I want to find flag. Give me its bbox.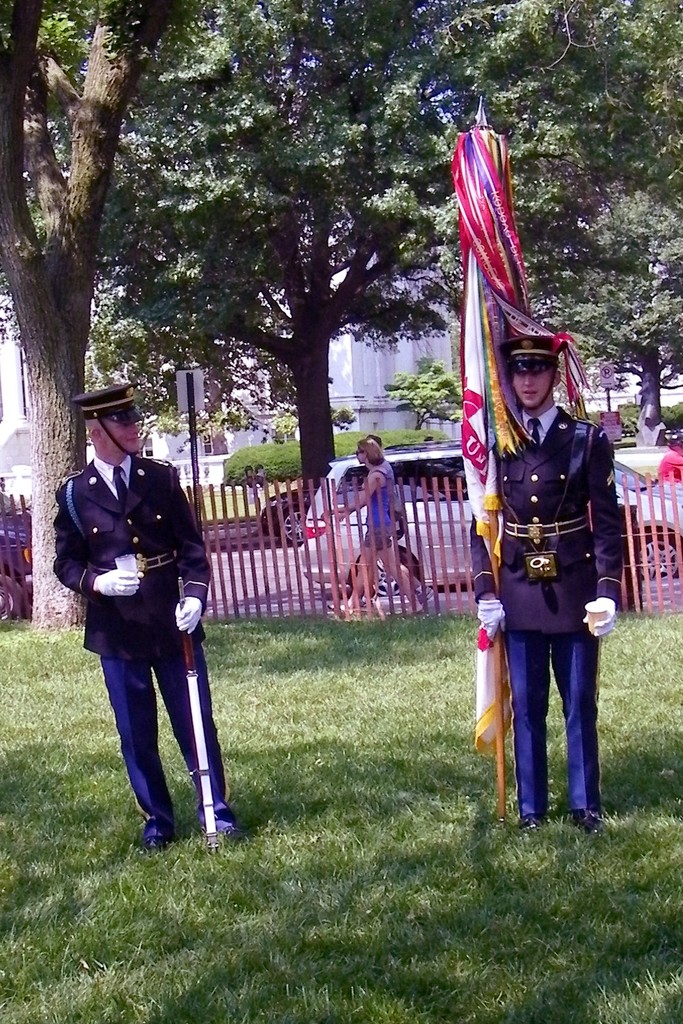
[461,246,513,760].
